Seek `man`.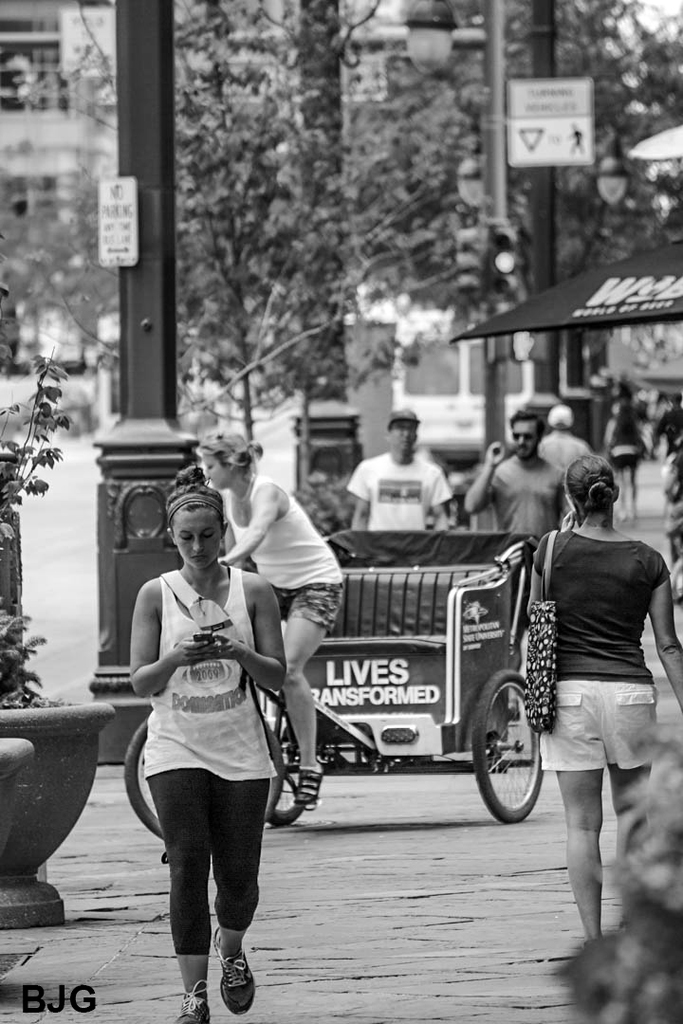
rect(341, 407, 457, 537).
